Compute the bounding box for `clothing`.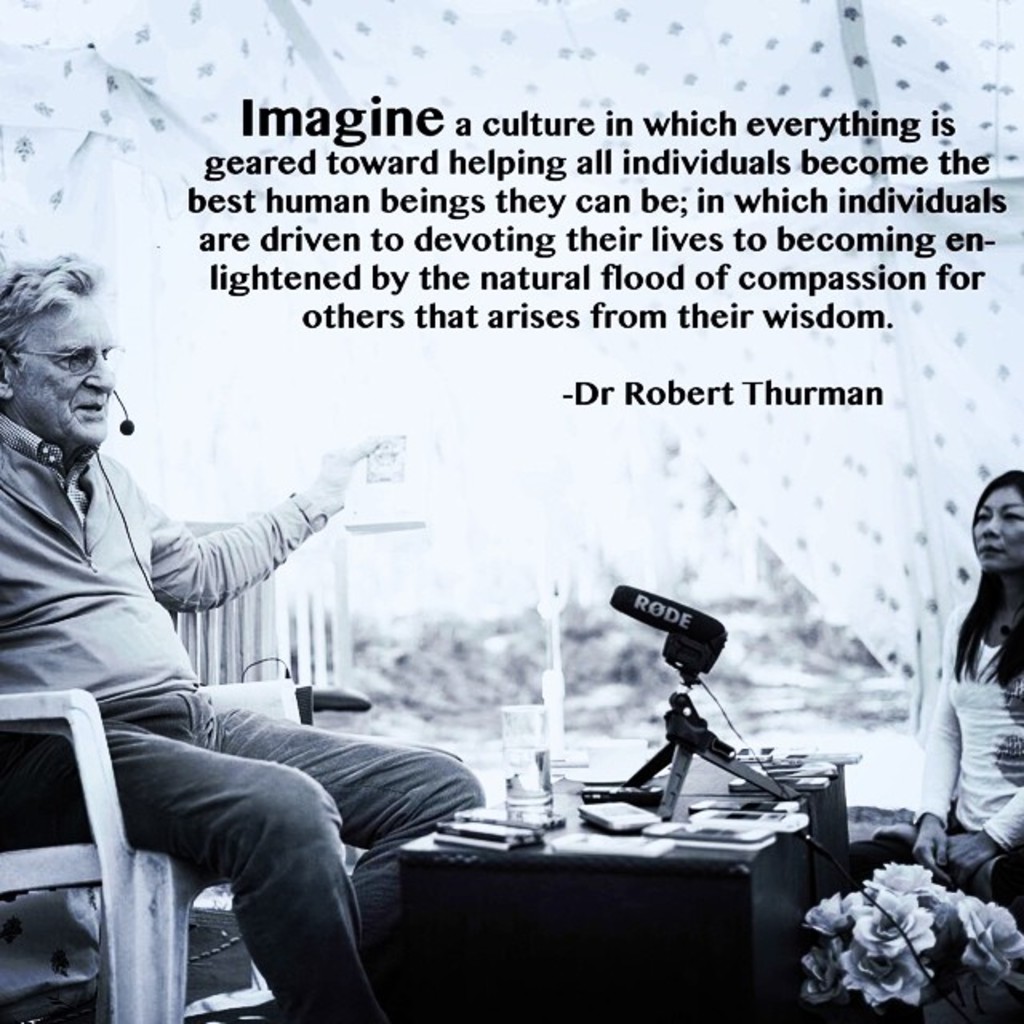
bbox(850, 589, 1022, 920).
